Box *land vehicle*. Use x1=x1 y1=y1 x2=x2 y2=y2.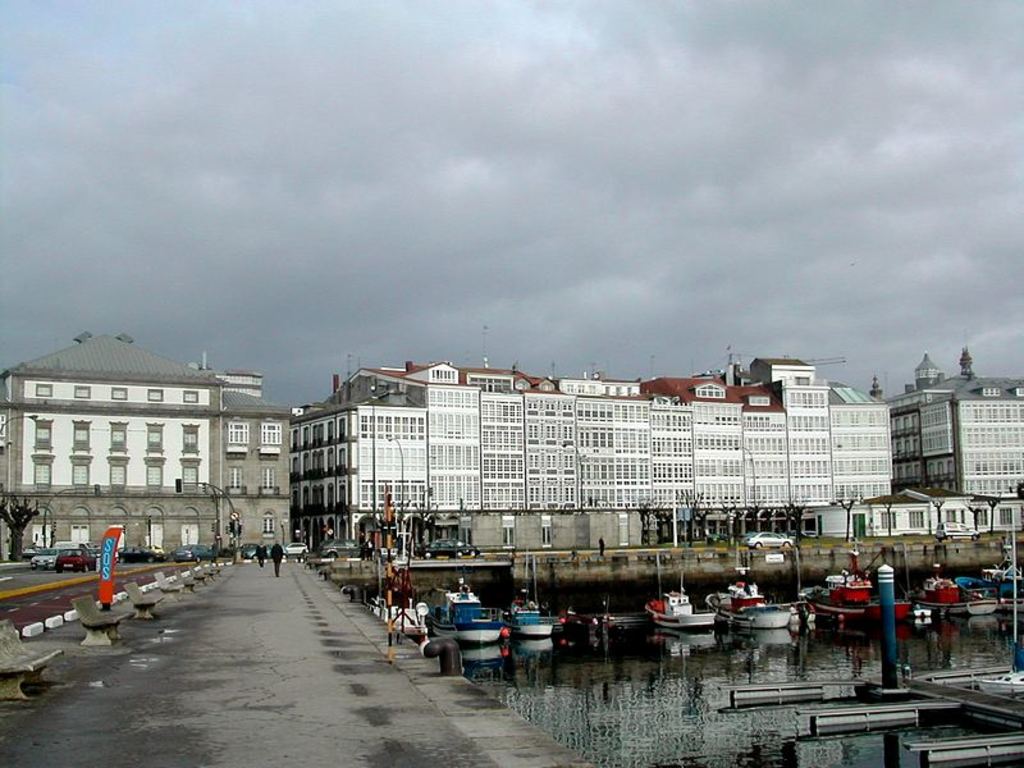
x1=56 y1=550 x2=92 y2=570.
